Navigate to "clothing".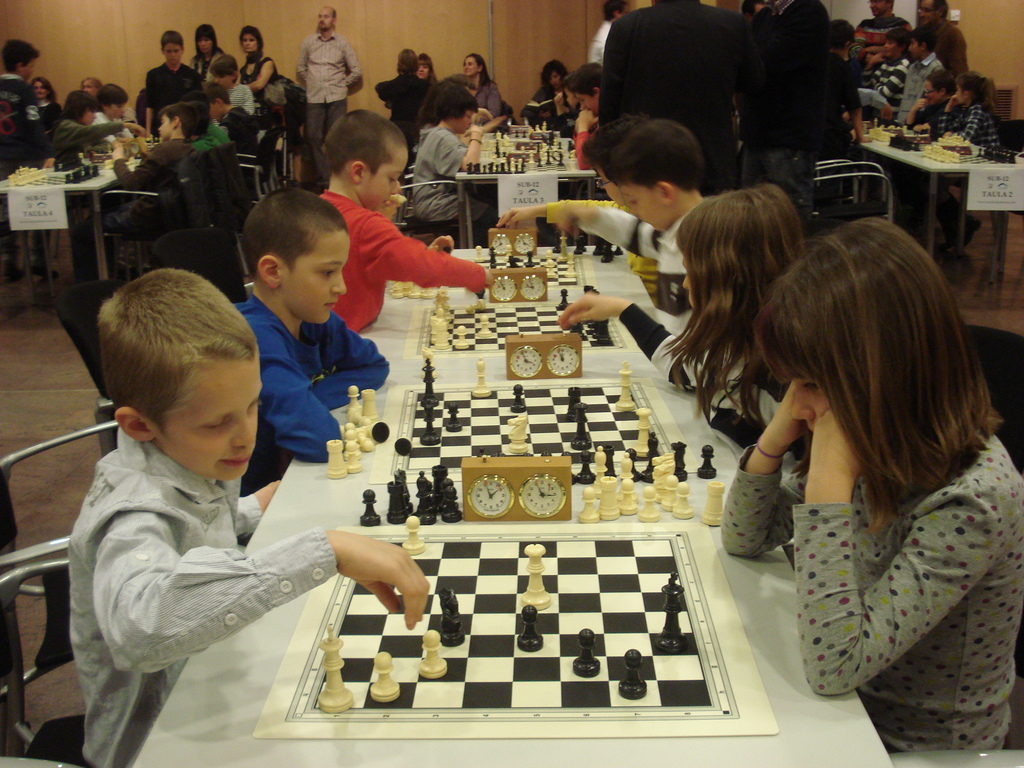
Navigation target: rect(936, 99, 1000, 237).
